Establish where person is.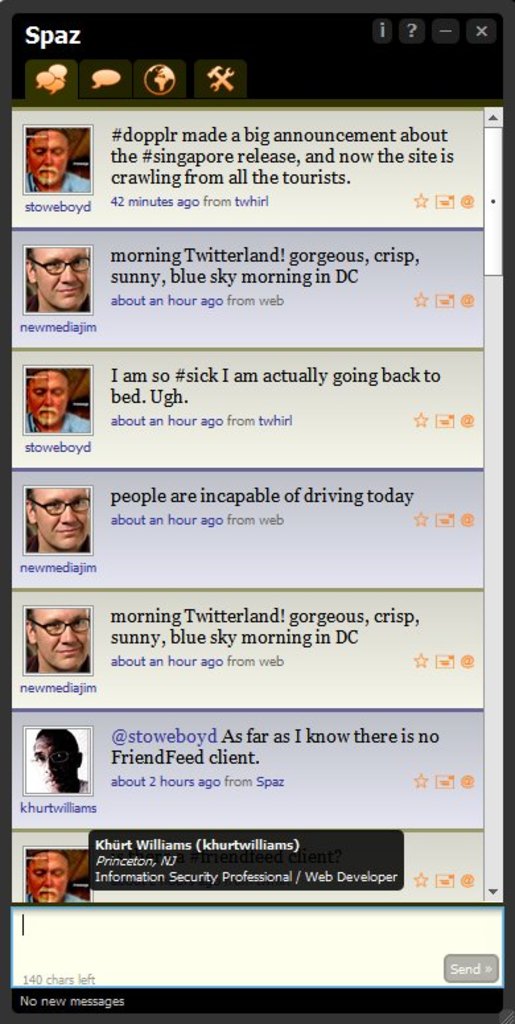
Established at 28:725:91:798.
